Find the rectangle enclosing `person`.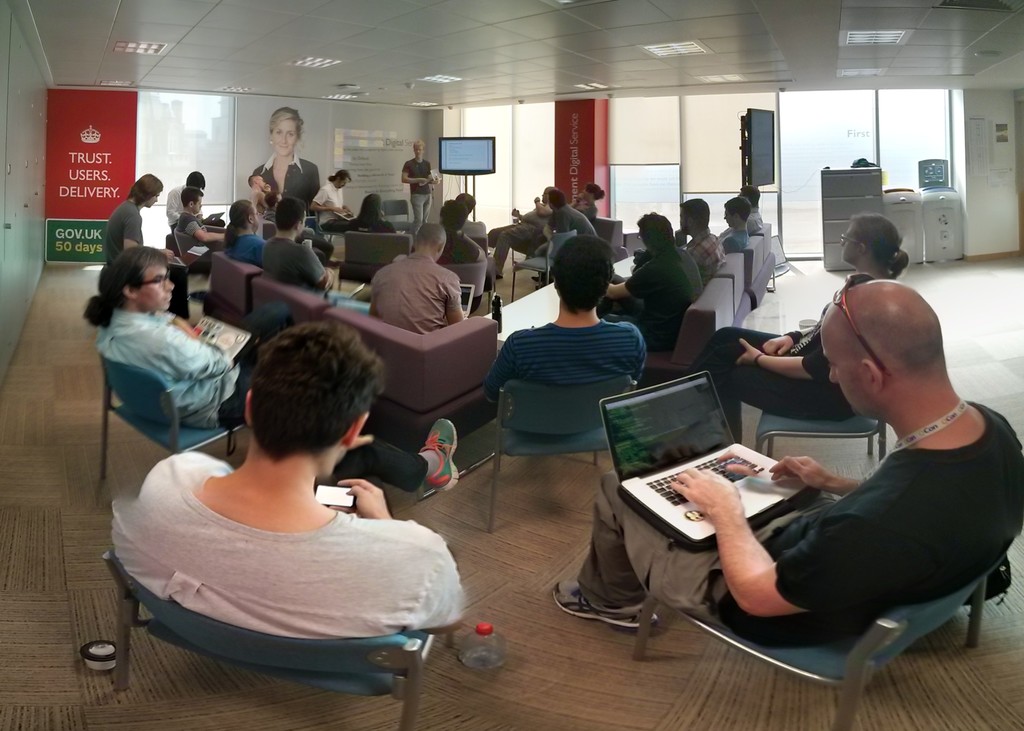
163 165 207 233.
